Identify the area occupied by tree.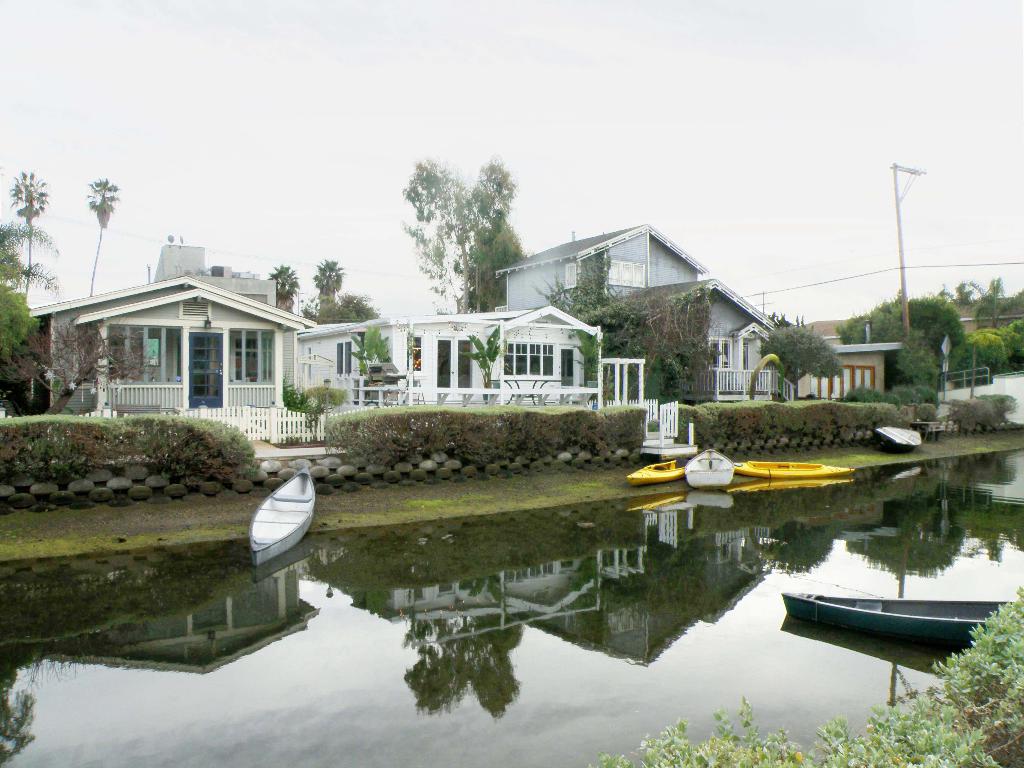
Area: {"left": 463, "top": 157, "right": 527, "bottom": 308}.
